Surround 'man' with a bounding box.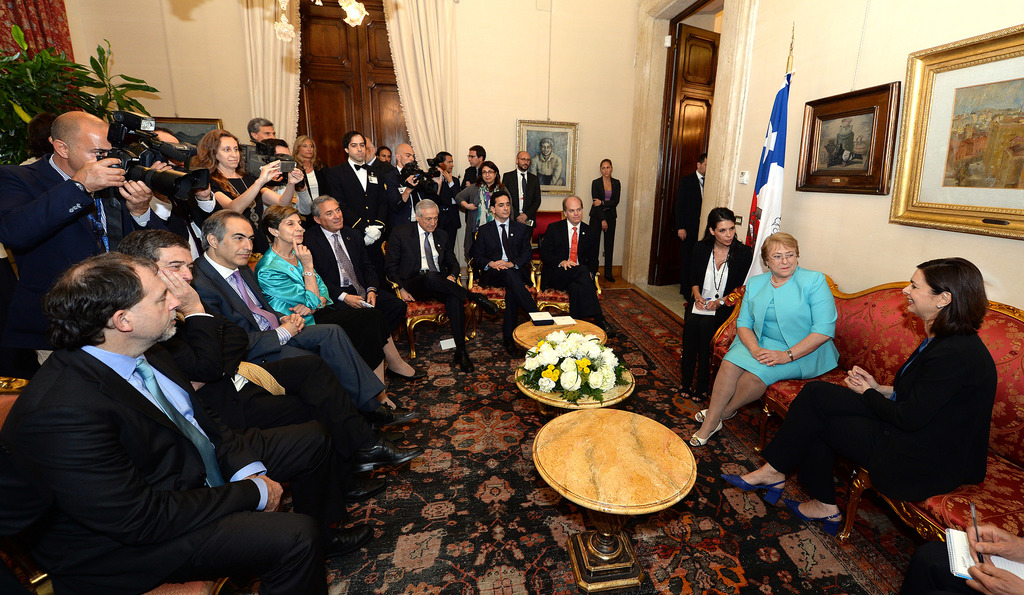
(182,206,423,464).
